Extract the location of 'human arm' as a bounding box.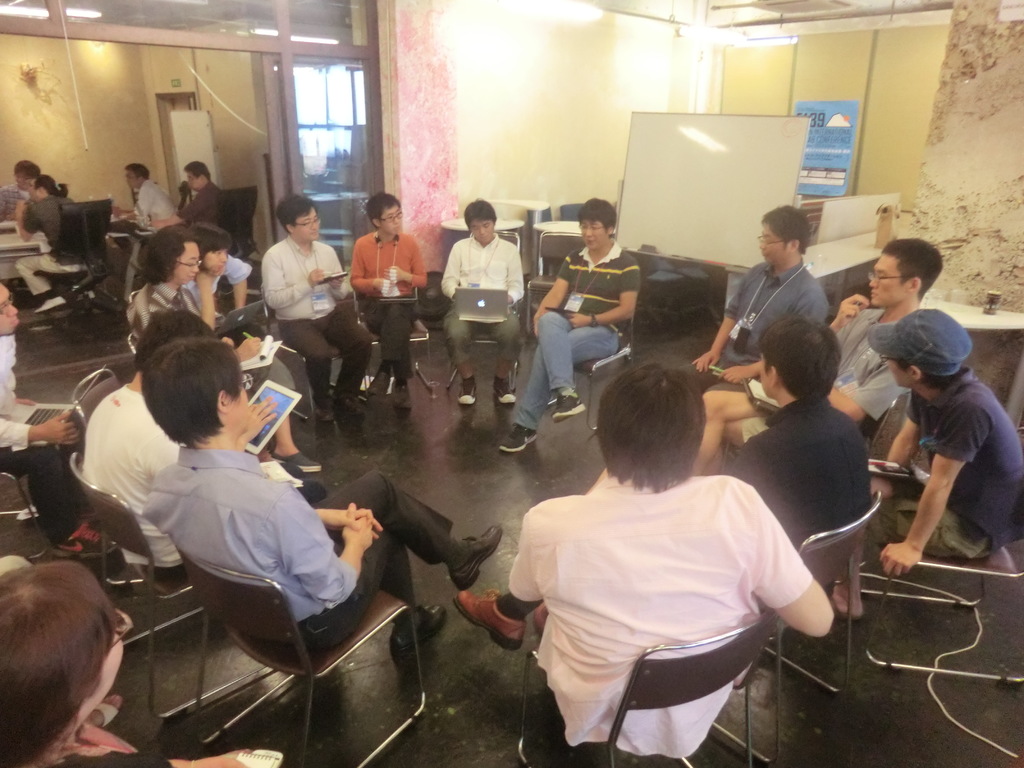
902 449 984 583.
